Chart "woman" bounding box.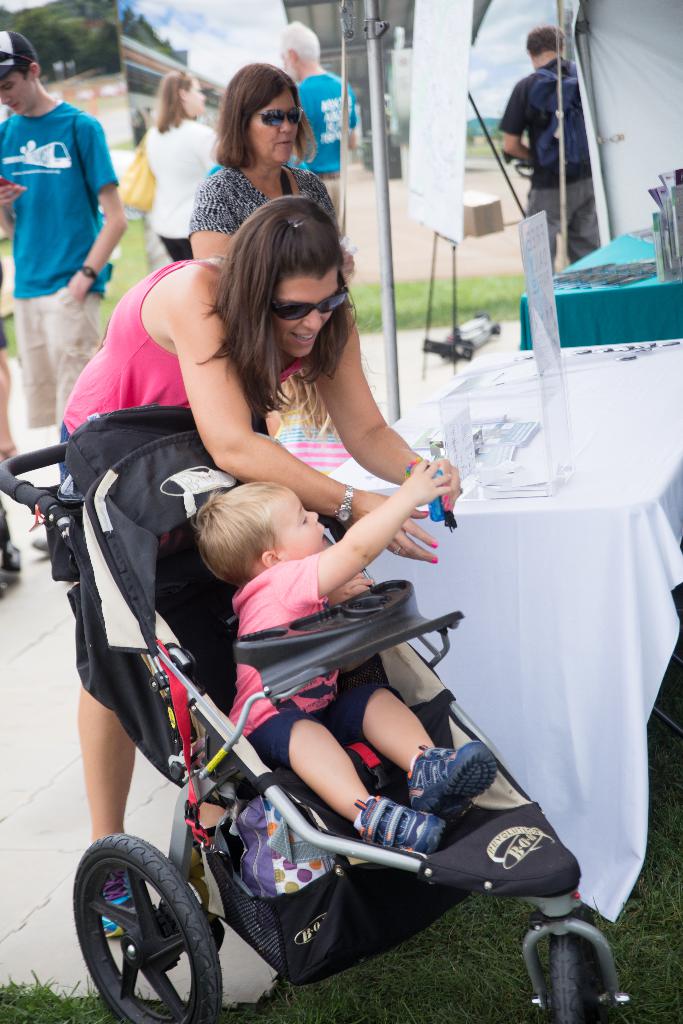
Charted: bbox(187, 57, 346, 285).
